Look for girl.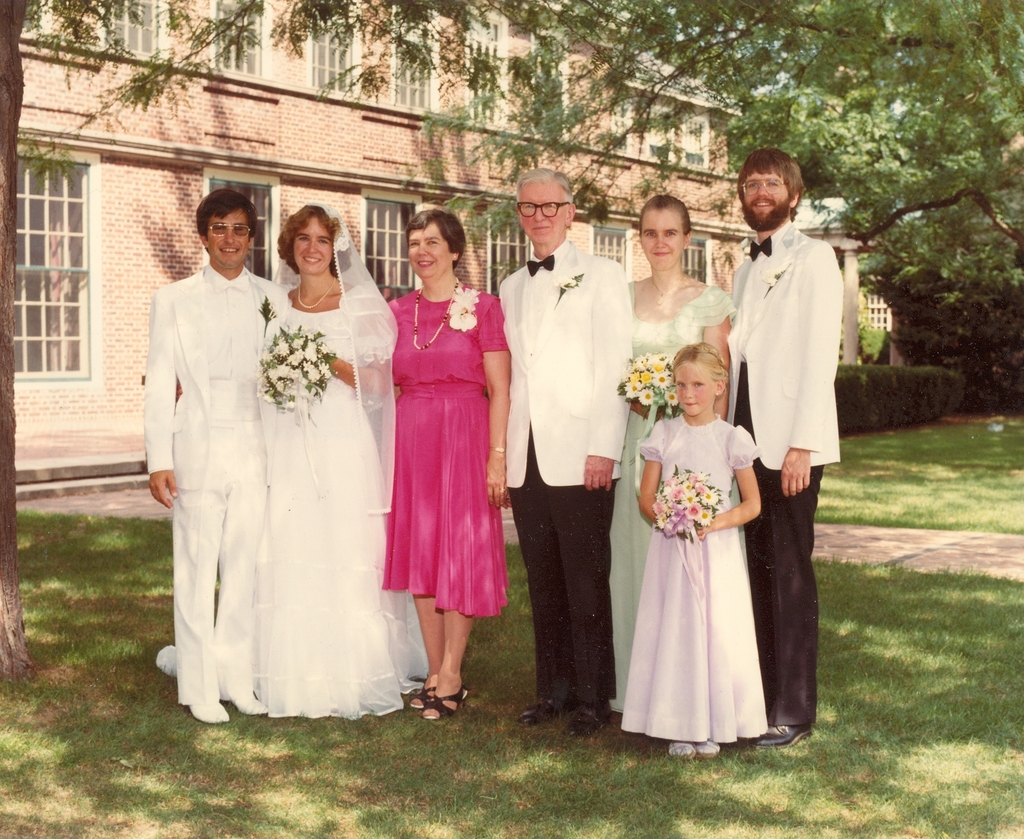
Found: bbox(641, 338, 769, 755).
